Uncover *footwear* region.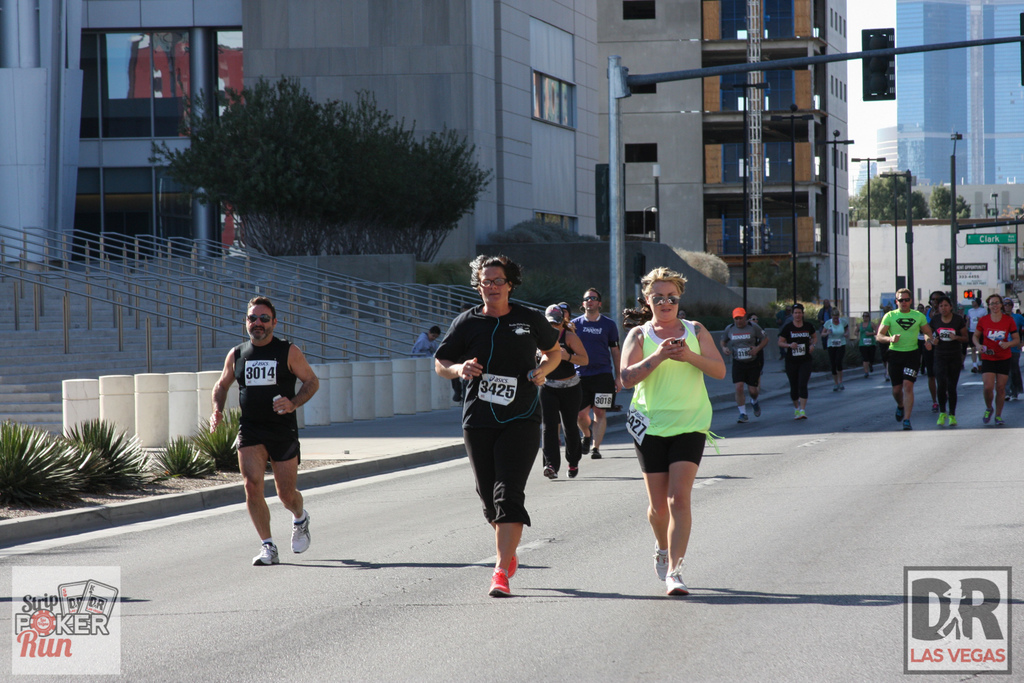
Uncovered: 667:560:688:591.
